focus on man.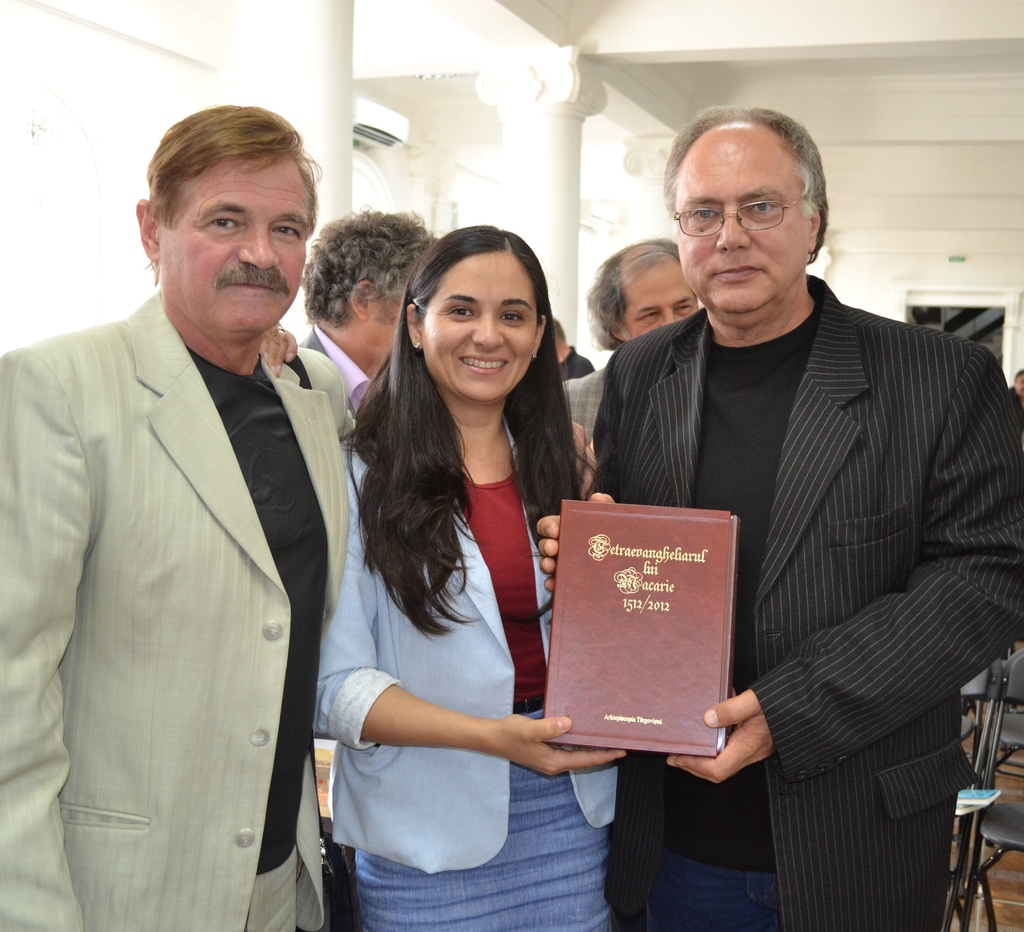
Focused at [x1=300, y1=205, x2=440, y2=426].
